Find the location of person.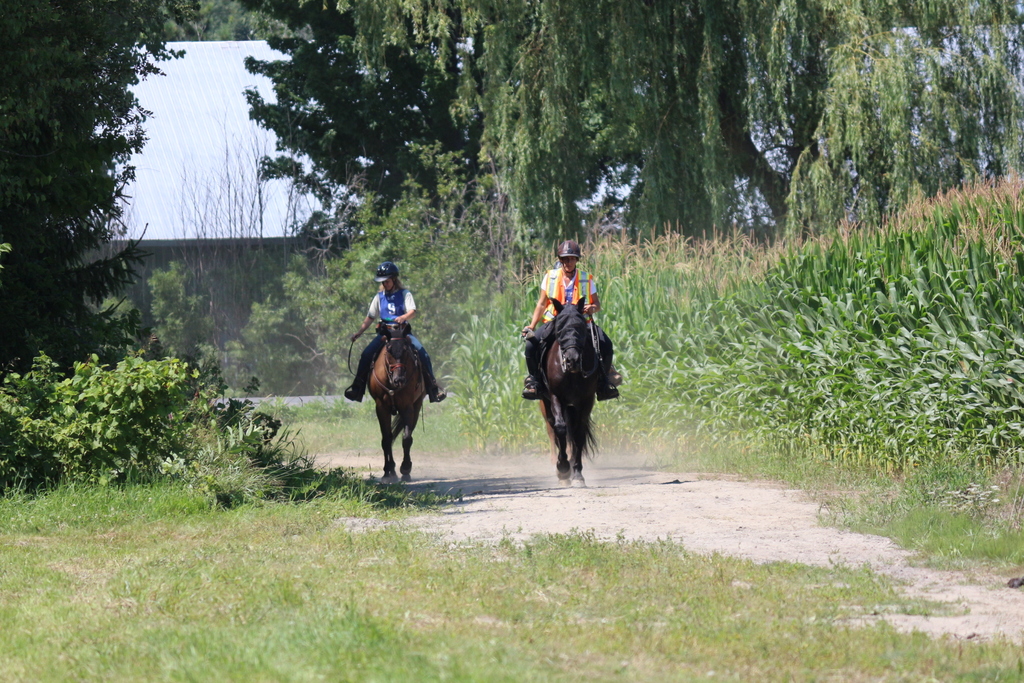
Location: (x1=520, y1=239, x2=620, y2=400).
